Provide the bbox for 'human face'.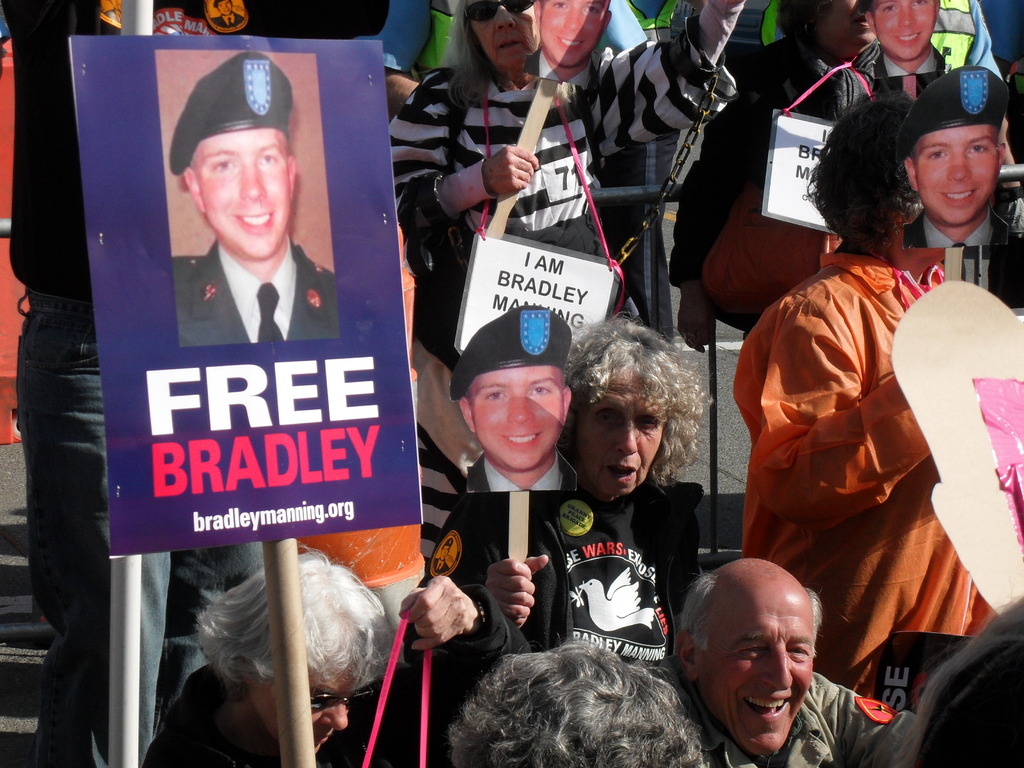
<box>248,672,369,755</box>.
